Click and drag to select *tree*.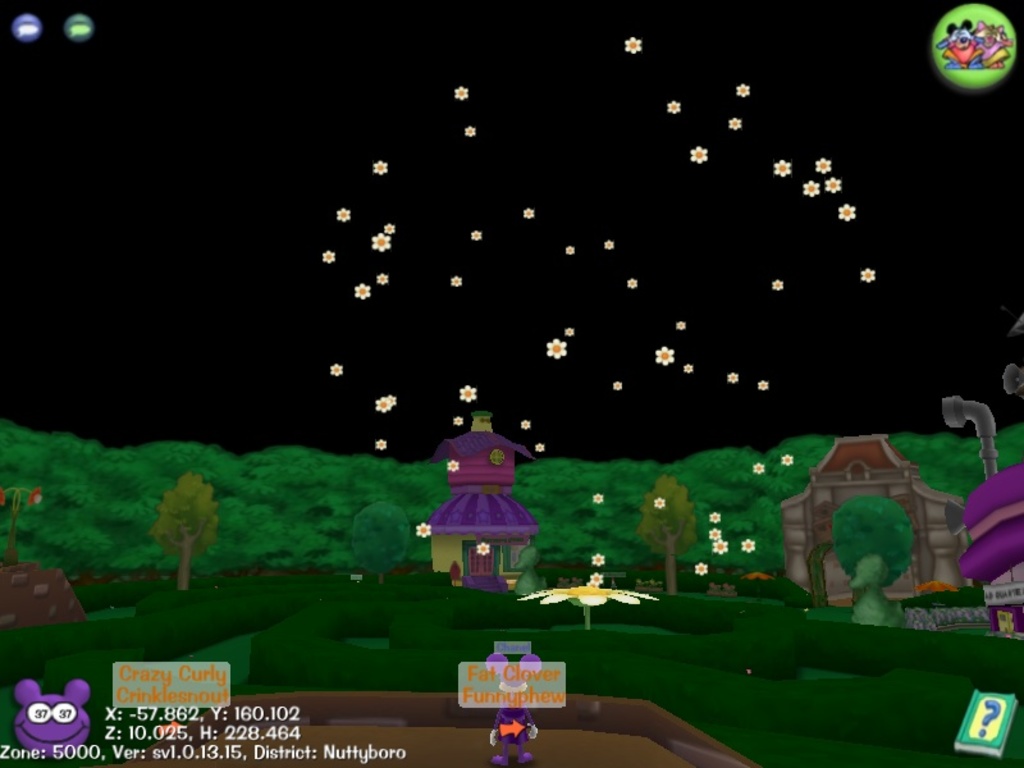
Selection: bbox(133, 467, 219, 585).
